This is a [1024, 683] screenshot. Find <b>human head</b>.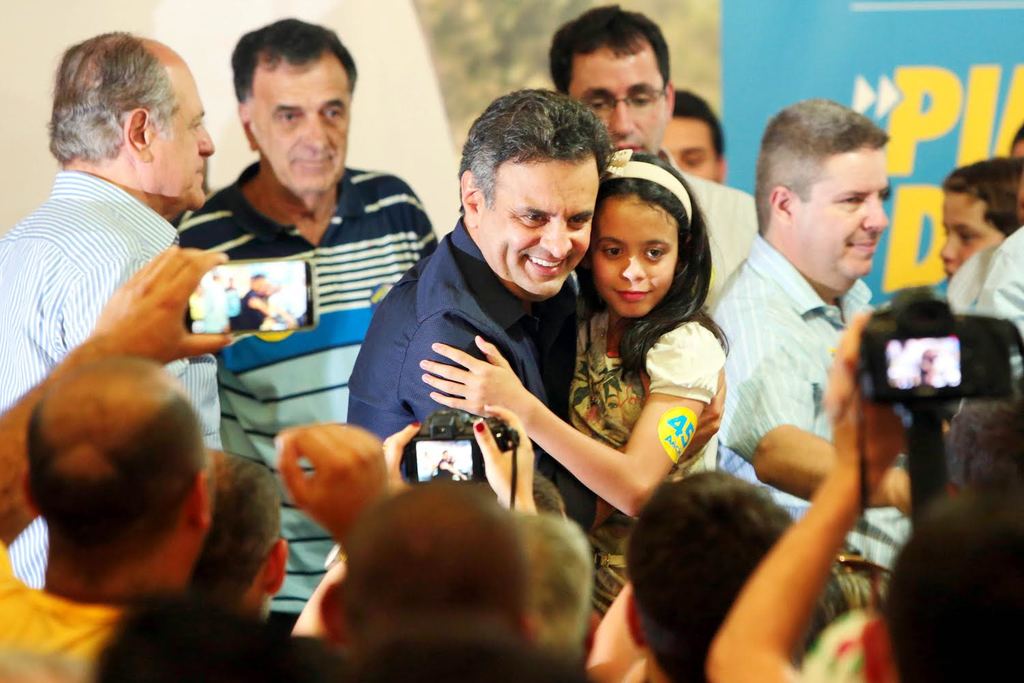
Bounding box: [623, 475, 793, 682].
